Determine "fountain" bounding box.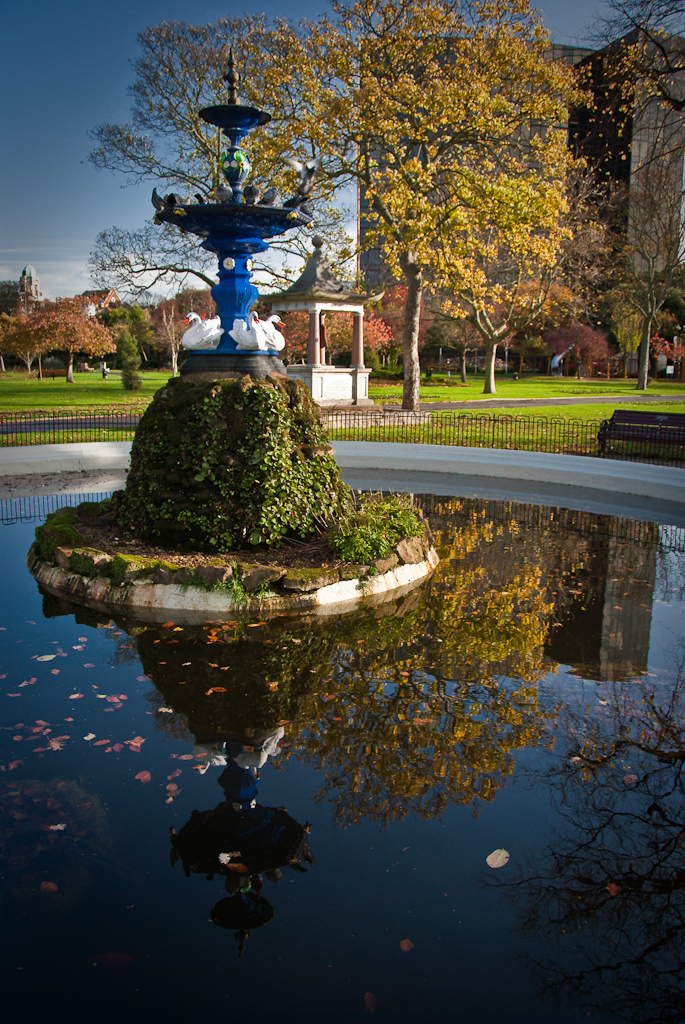
Determined: 70,73,437,902.
